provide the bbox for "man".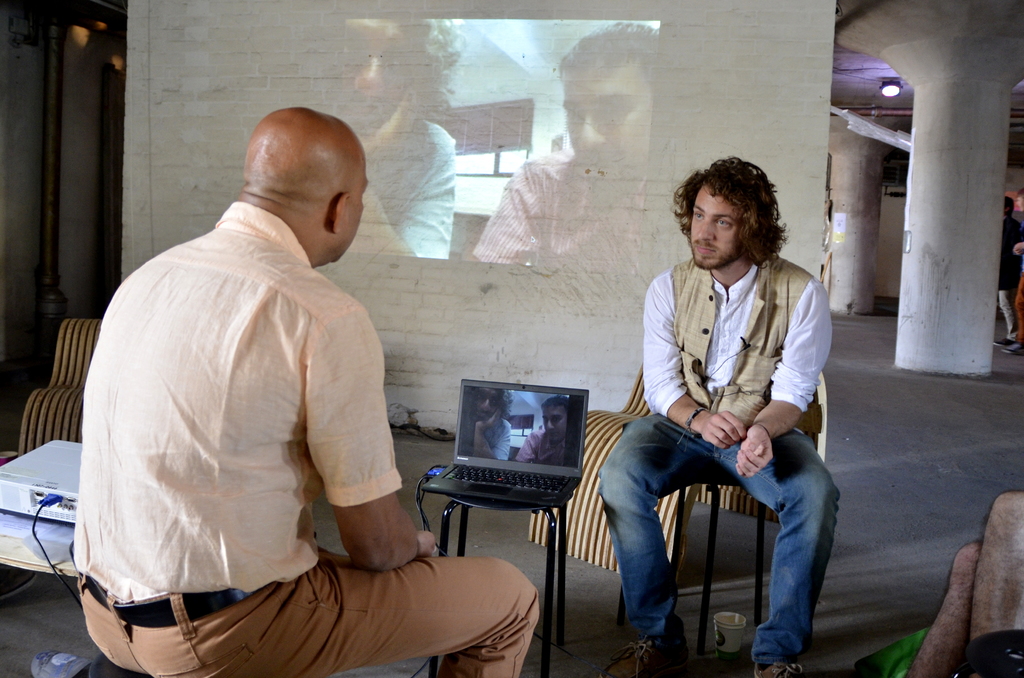
(x1=990, y1=193, x2=1023, y2=341).
